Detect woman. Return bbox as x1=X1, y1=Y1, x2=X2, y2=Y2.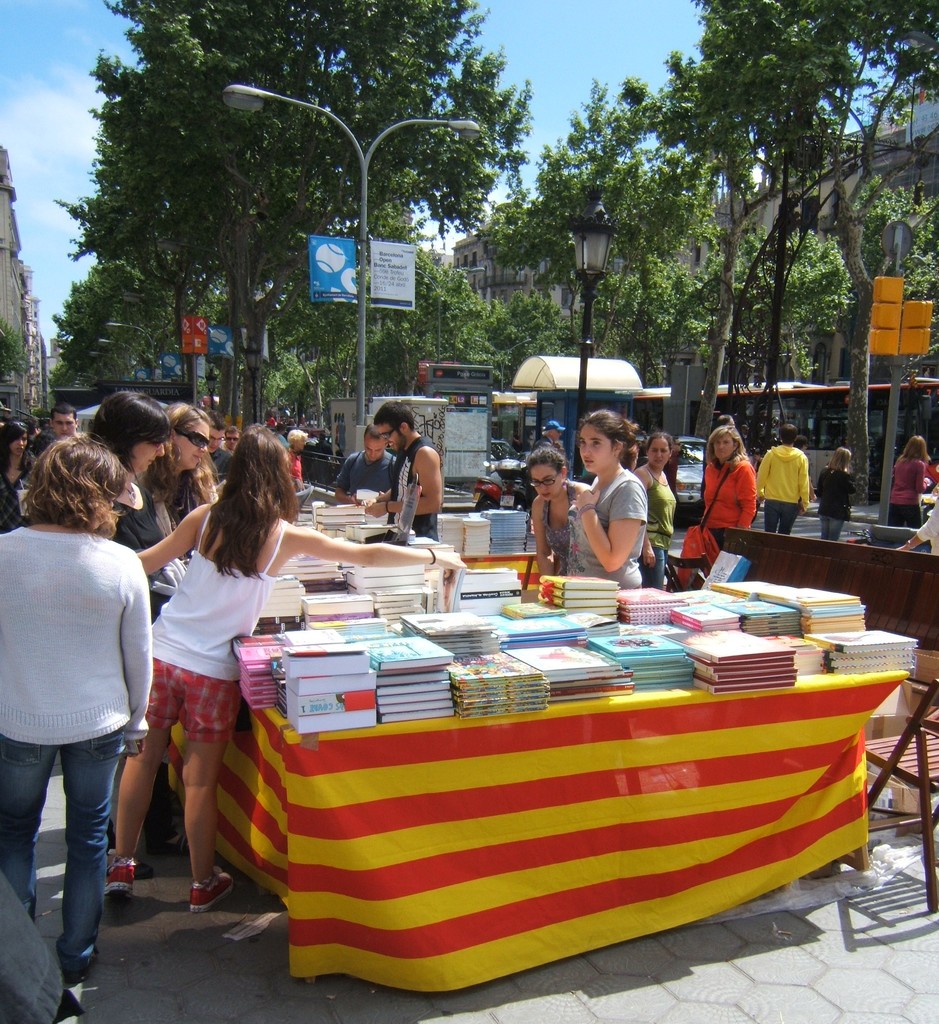
x1=93, y1=426, x2=450, y2=908.
